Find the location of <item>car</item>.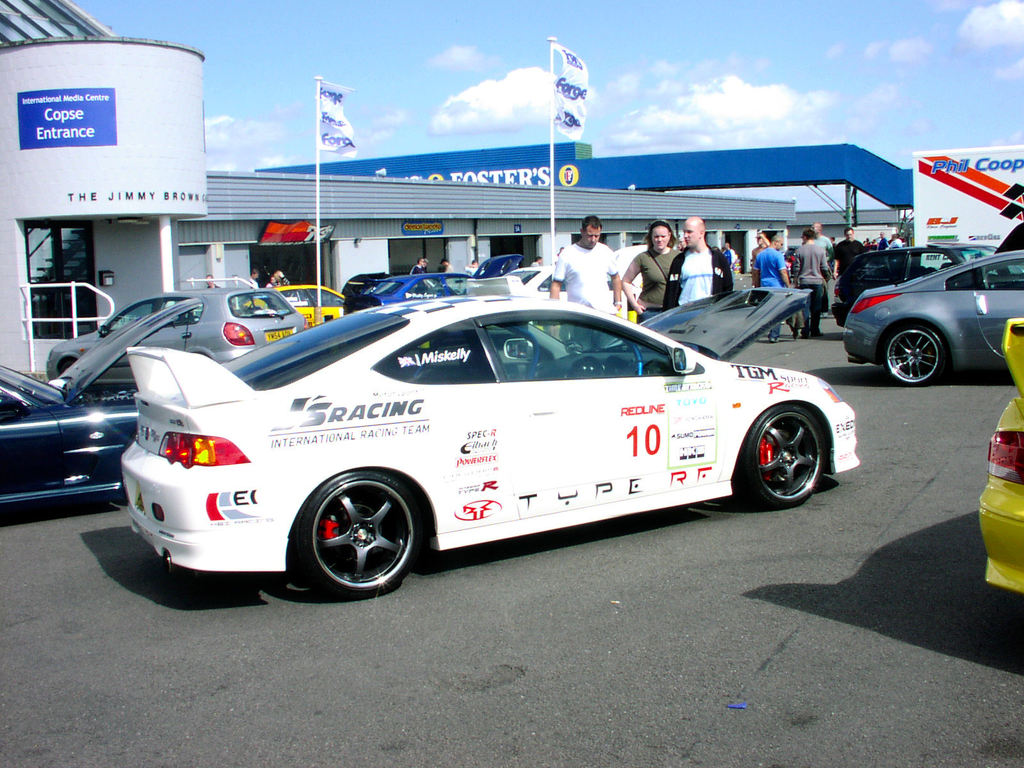
Location: (x1=0, y1=300, x2=199, y2=504).
